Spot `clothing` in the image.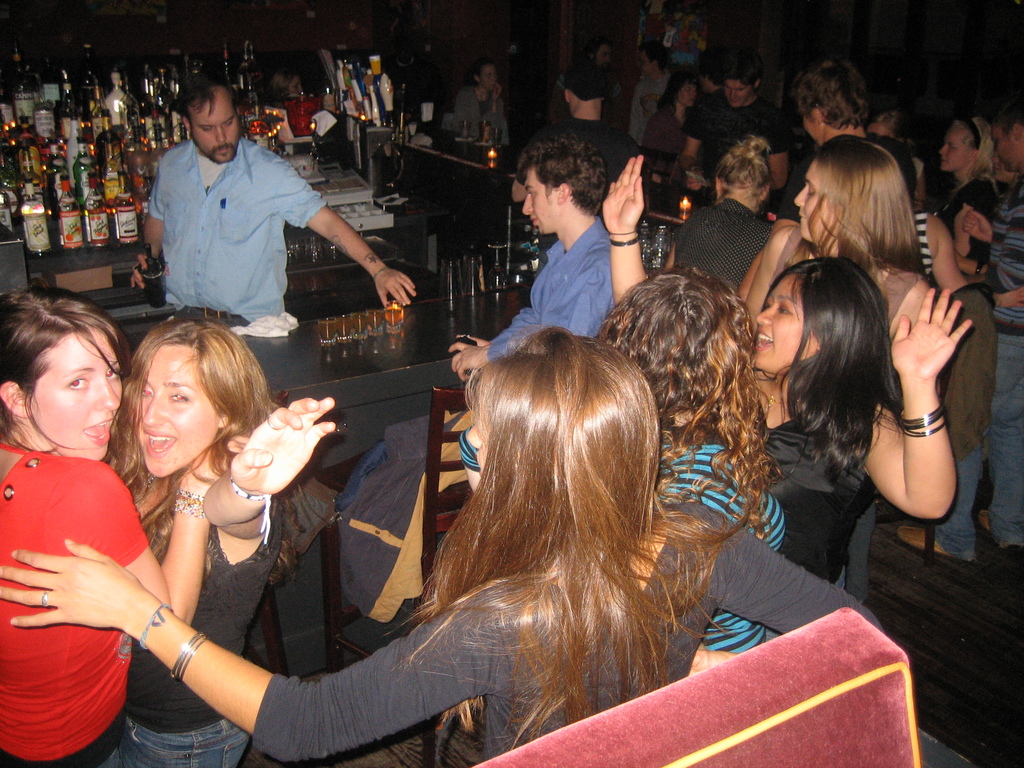
`clothing` found at 749, 395, 868, 582.
